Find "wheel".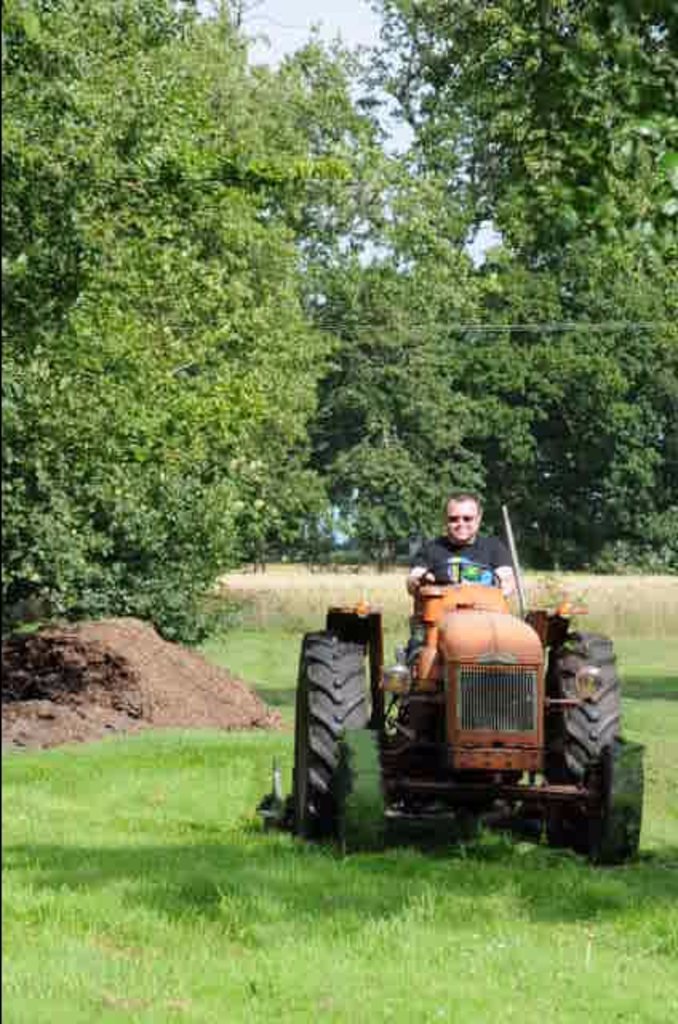
417 558 502 587.
